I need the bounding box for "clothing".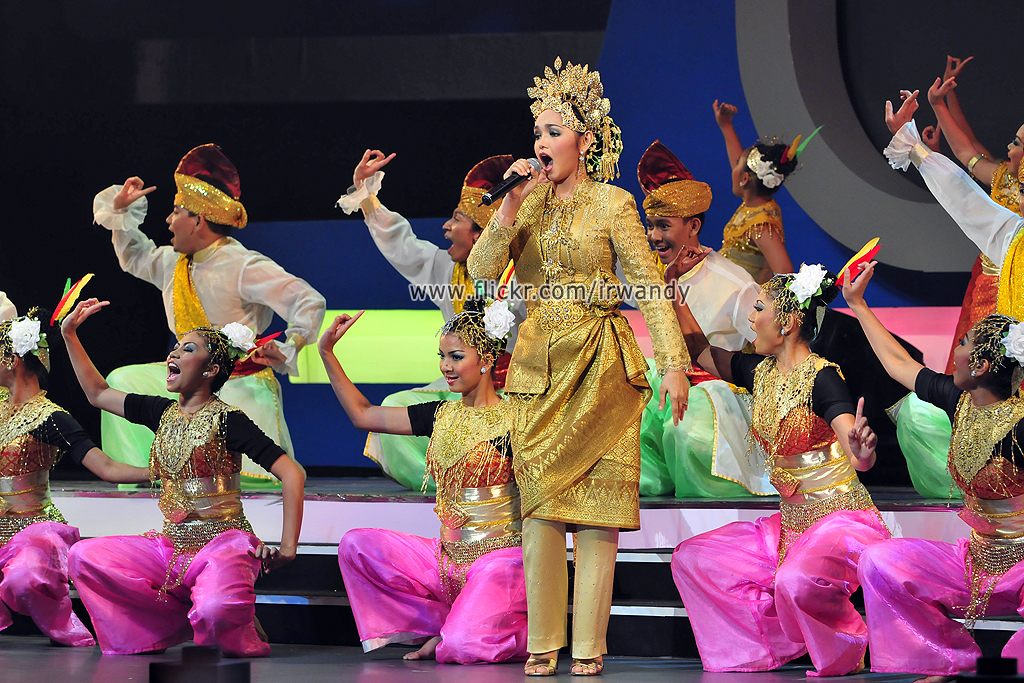
Here it is: <region>67, 389, 287, 663</region>.
